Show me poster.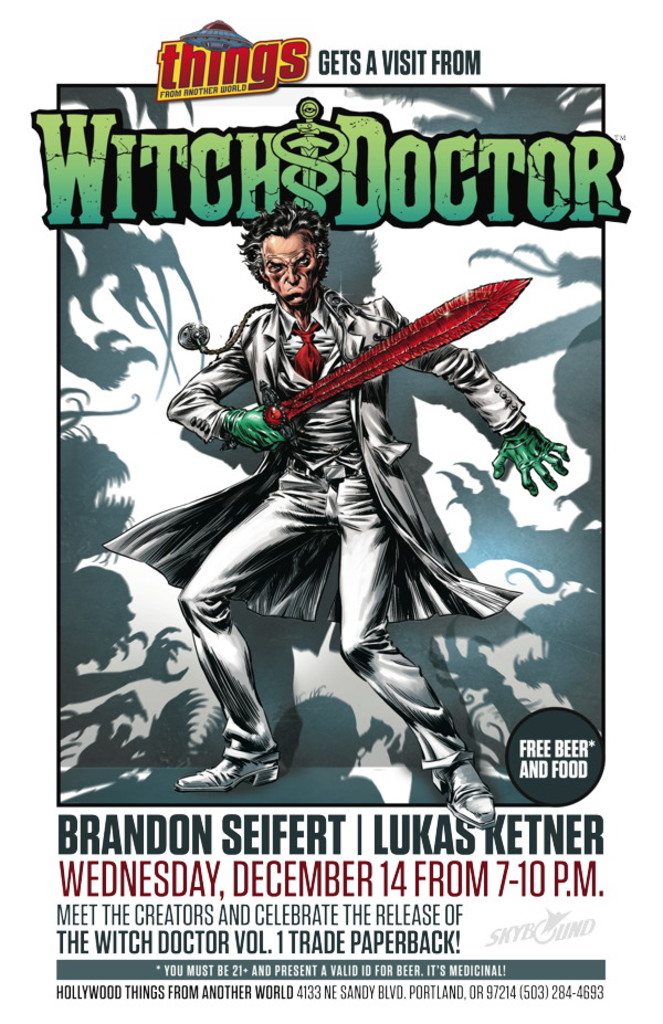
poster is here: detection(0, 0, 662, 1023).
